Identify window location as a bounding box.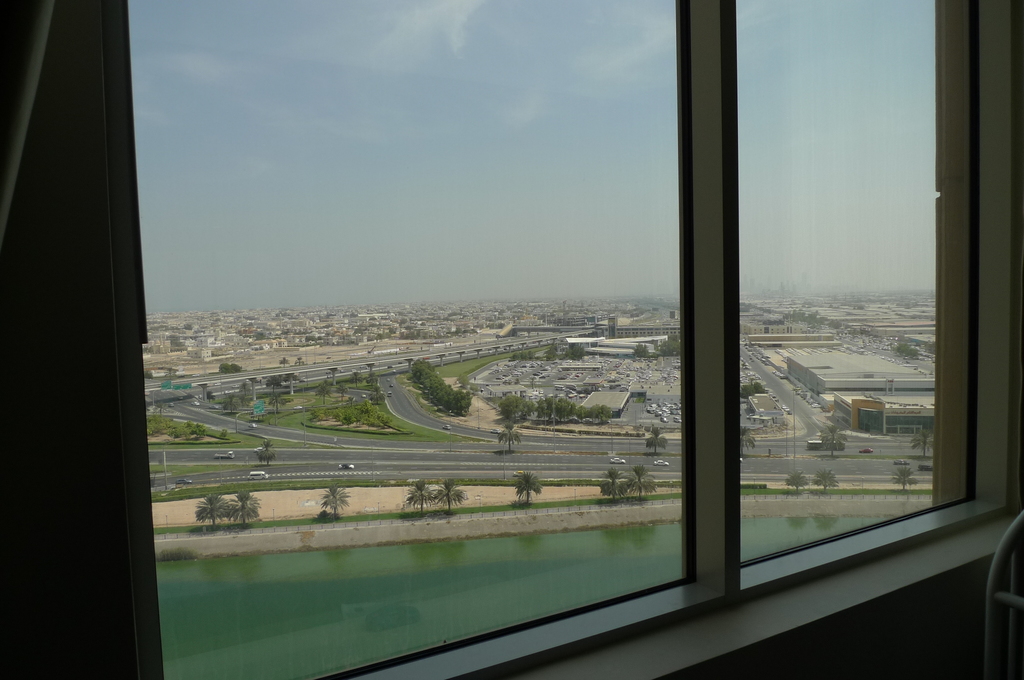
l=128, t=0, r=1023, b=679.
